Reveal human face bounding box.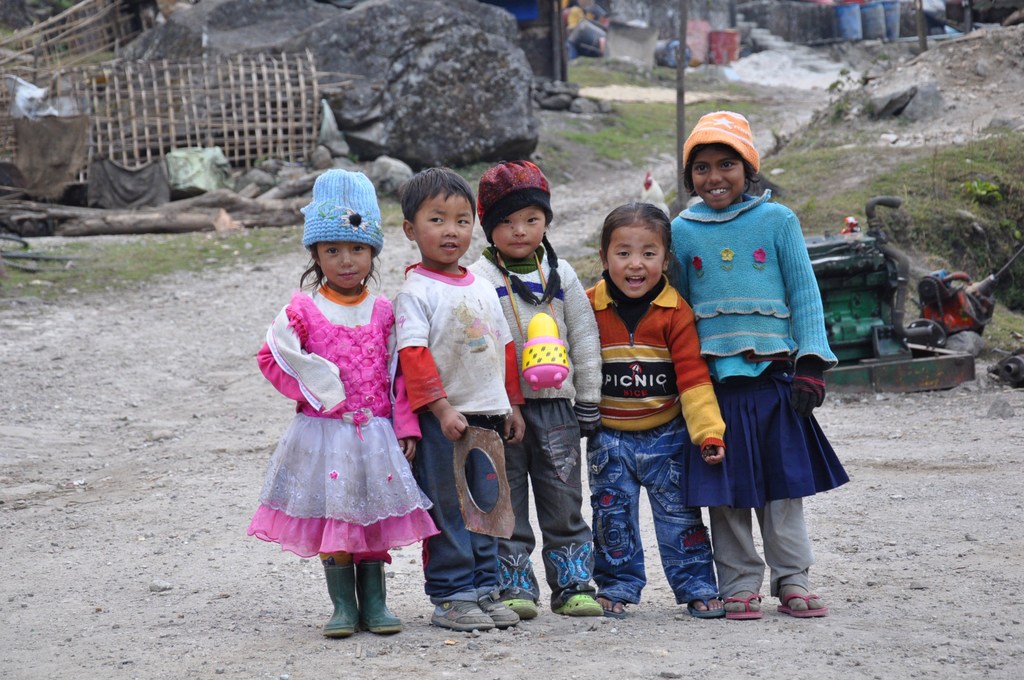
Revealed: 690, 150, 745, 208.
